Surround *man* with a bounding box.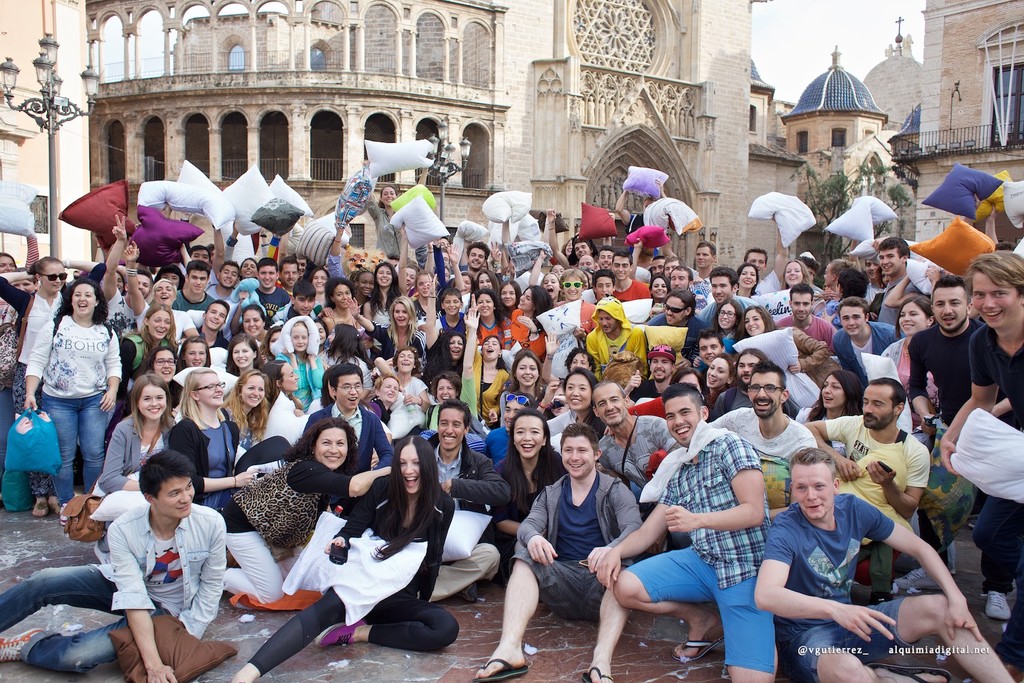
box=[557, 260, 586, 294].
